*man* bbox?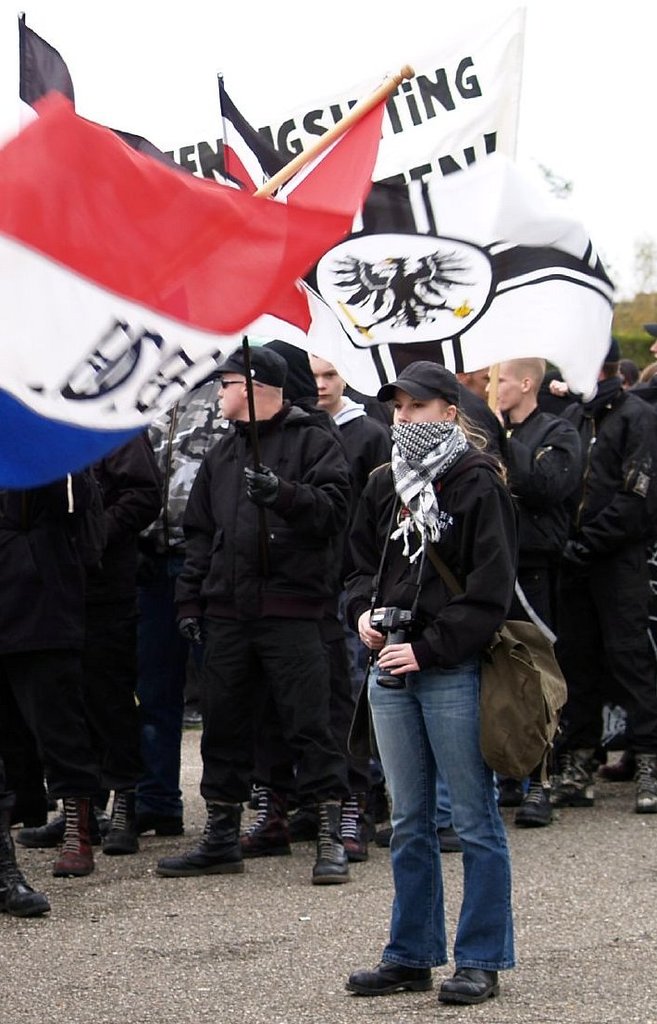
{"left": 294, "top": 331, "right": 389, "bottom": 852}
